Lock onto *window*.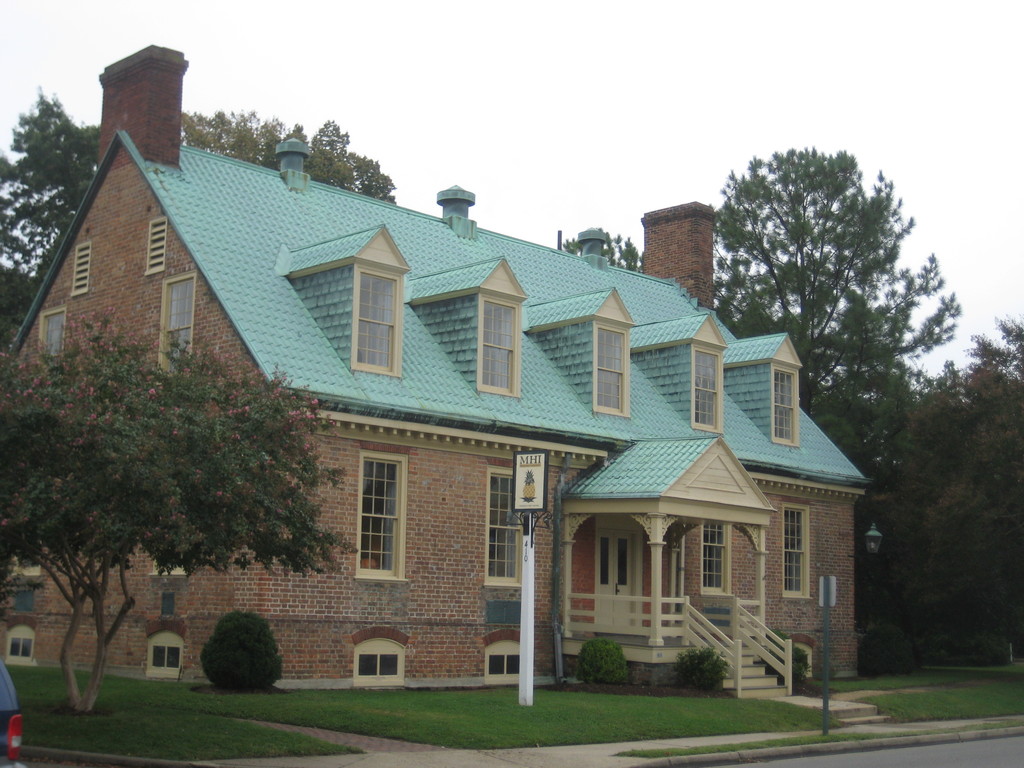
Locked: (486, 460, 522, 593).
